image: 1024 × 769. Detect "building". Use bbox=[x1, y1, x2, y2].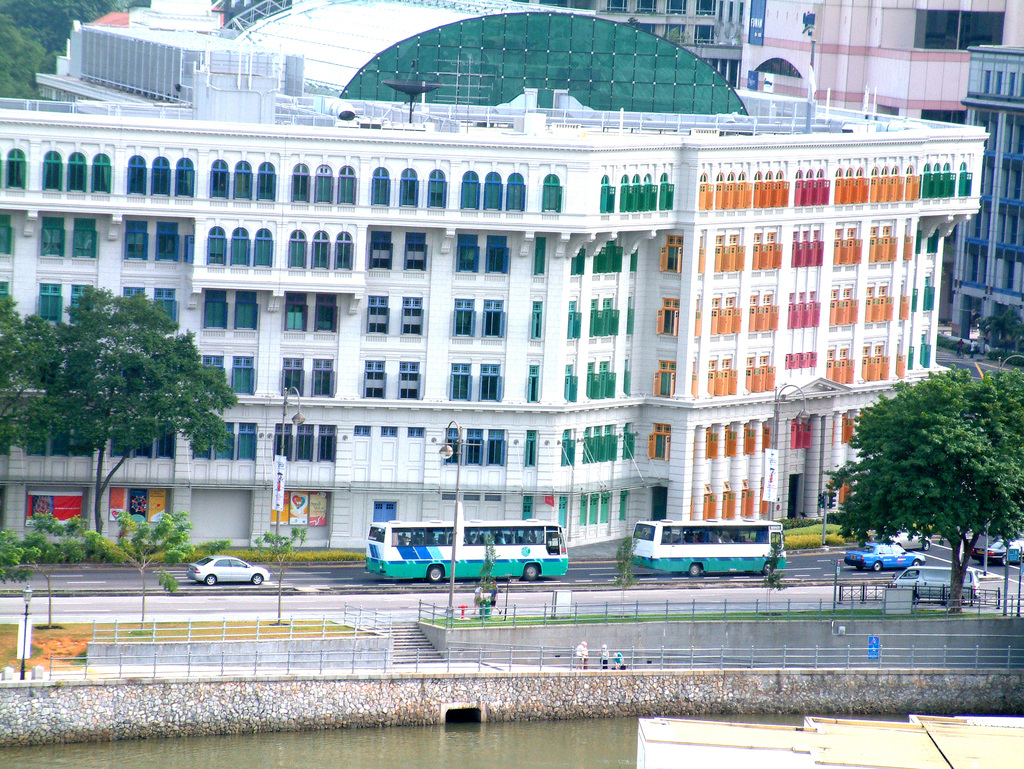
bbox=[0, 0, 990, 551].
